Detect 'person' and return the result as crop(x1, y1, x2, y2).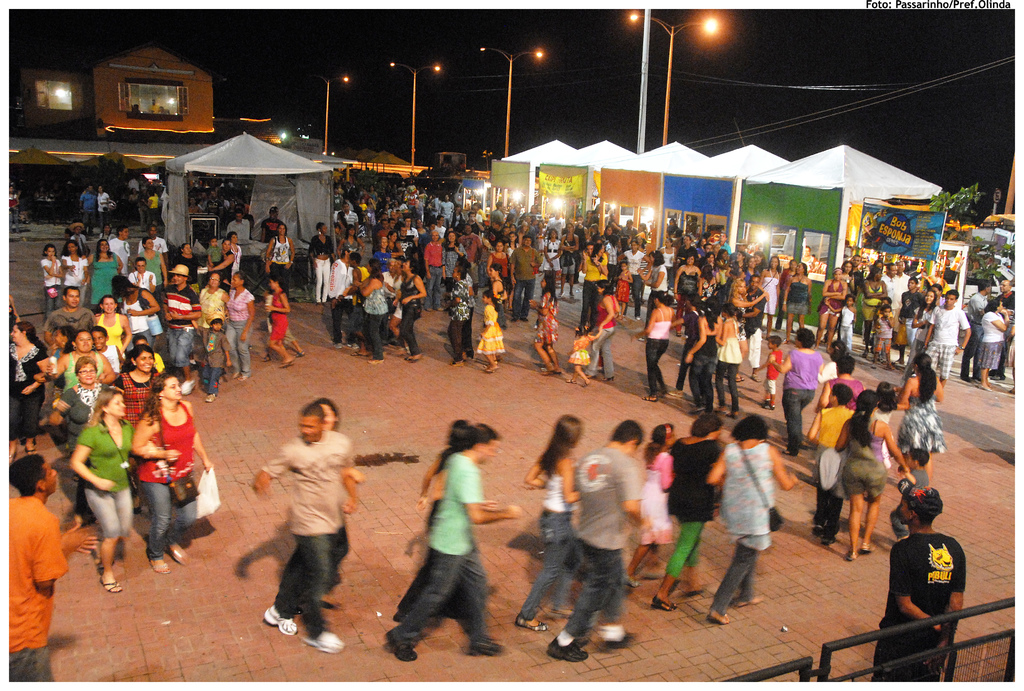
crop(127, 258, 157, 296).
